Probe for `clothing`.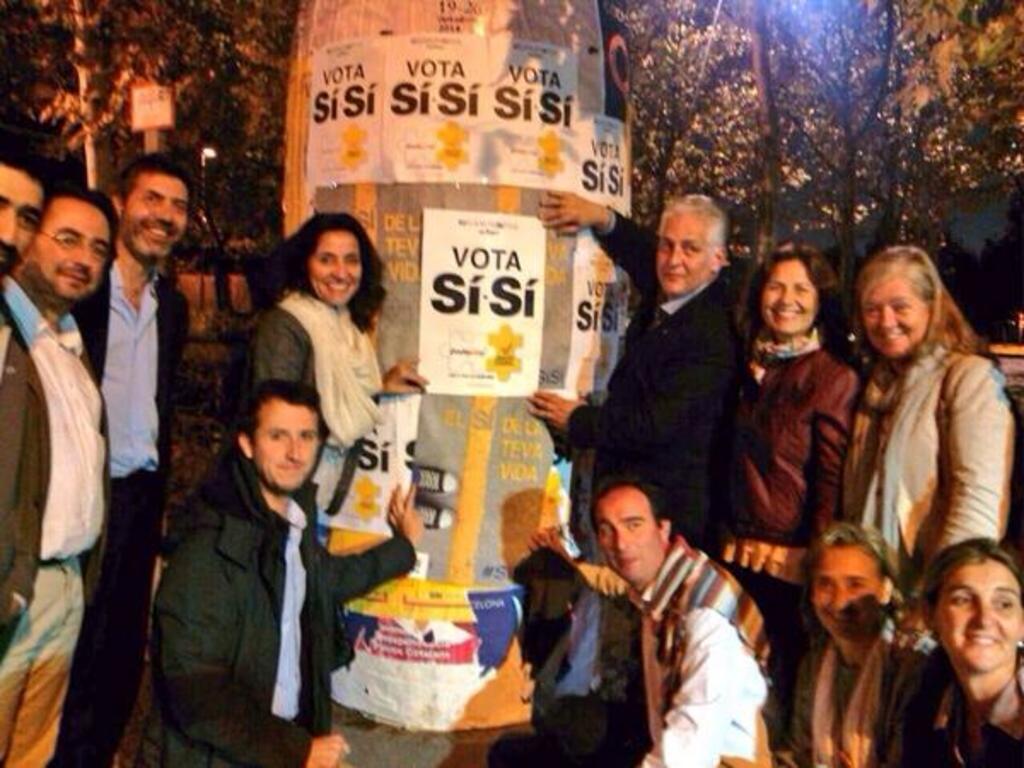
Probe result: box(246, 278, 404, 449).
